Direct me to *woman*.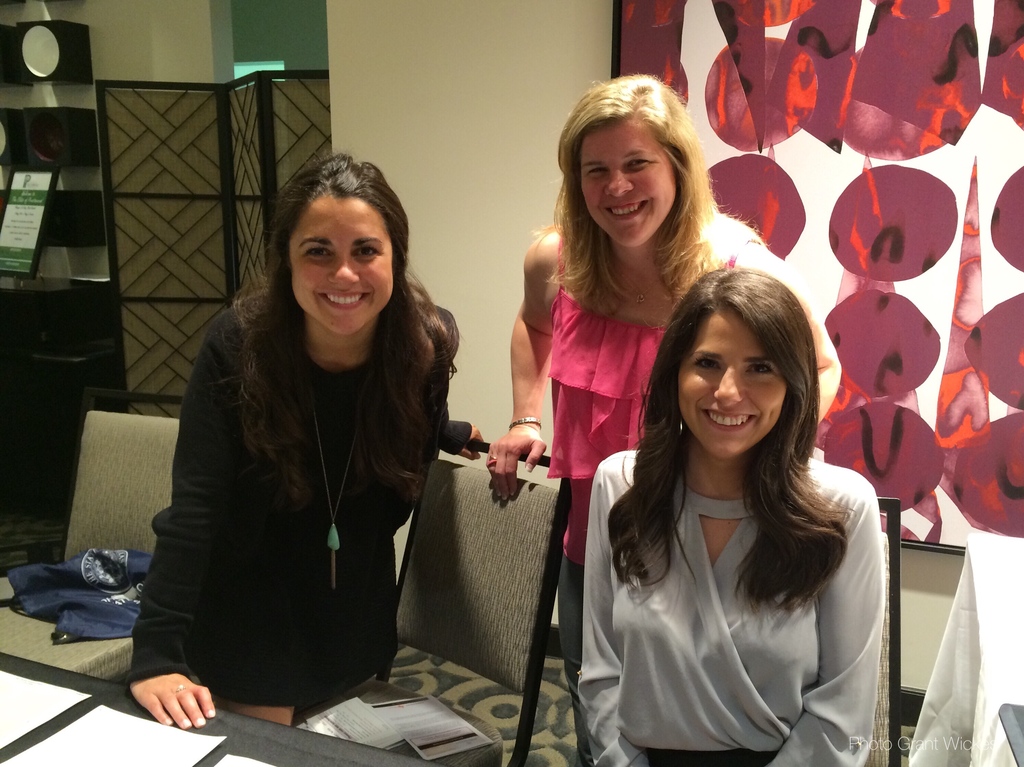
Direction: bbox=[473, 69, 855, 682].
